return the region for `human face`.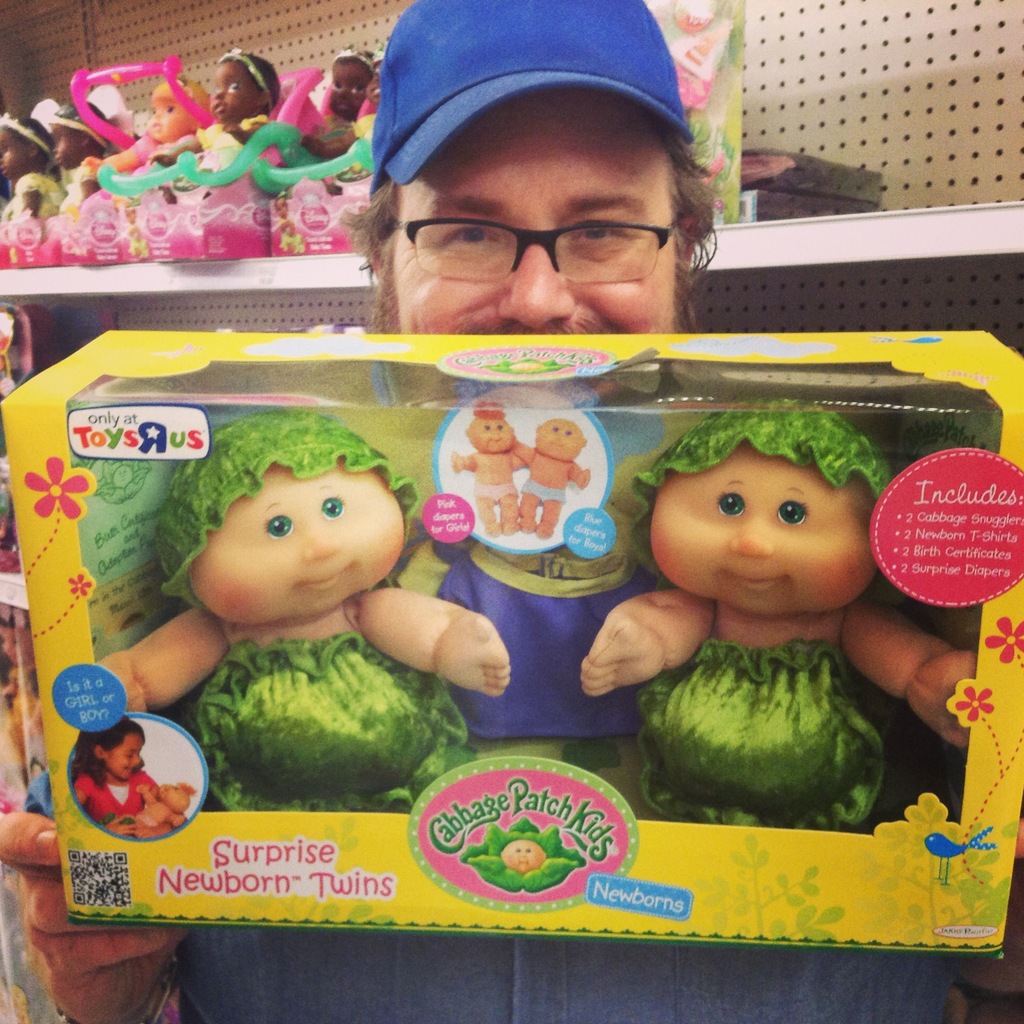
Rect(366, 63, 380, 100).
